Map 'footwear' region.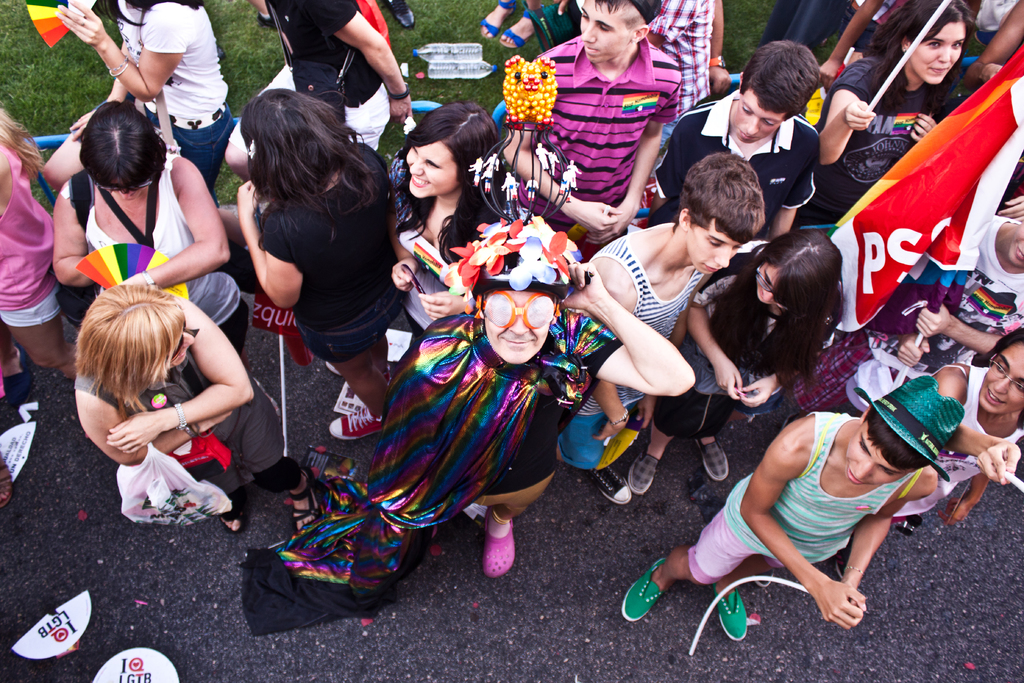
Mapped to (x1=693, y1=435, x2=737, y2=481).
